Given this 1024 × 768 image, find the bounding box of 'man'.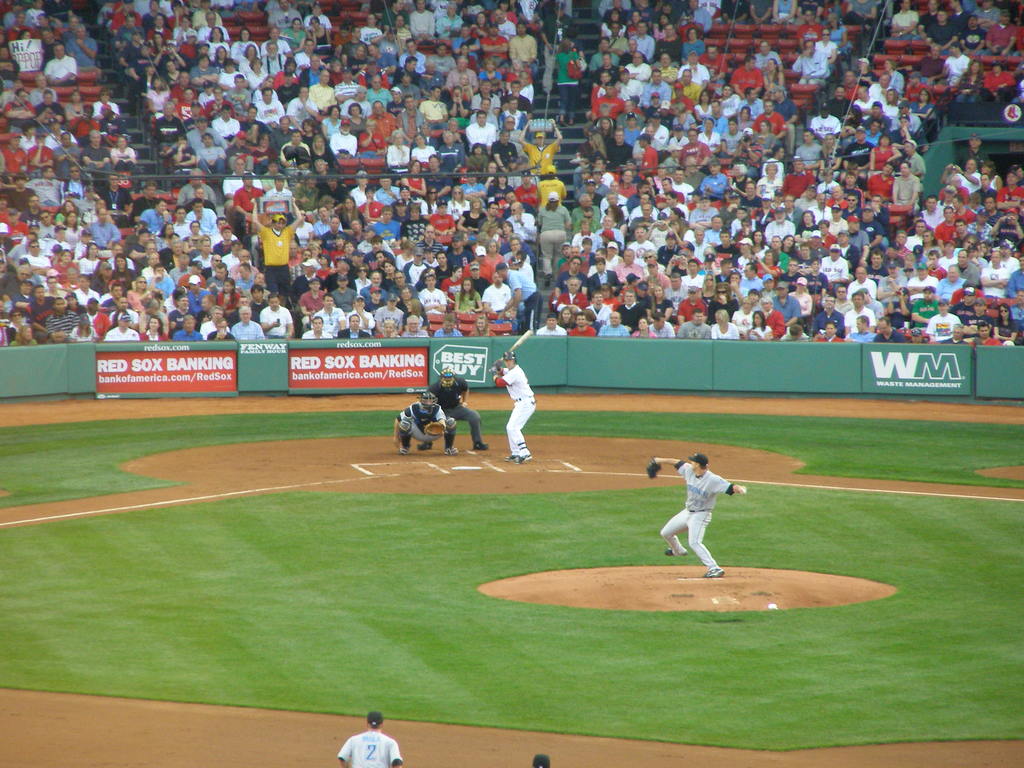
locate(505, 197, 539, 255).
